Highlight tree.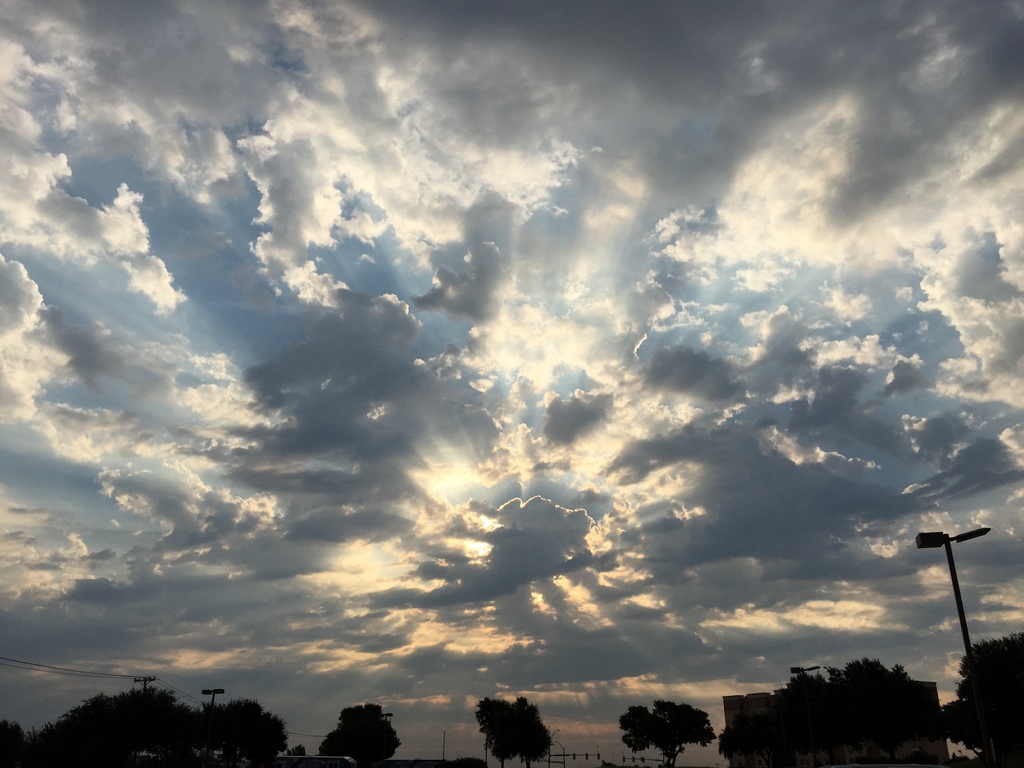
Highlighted region: <box>510,692,556,767</box>.
